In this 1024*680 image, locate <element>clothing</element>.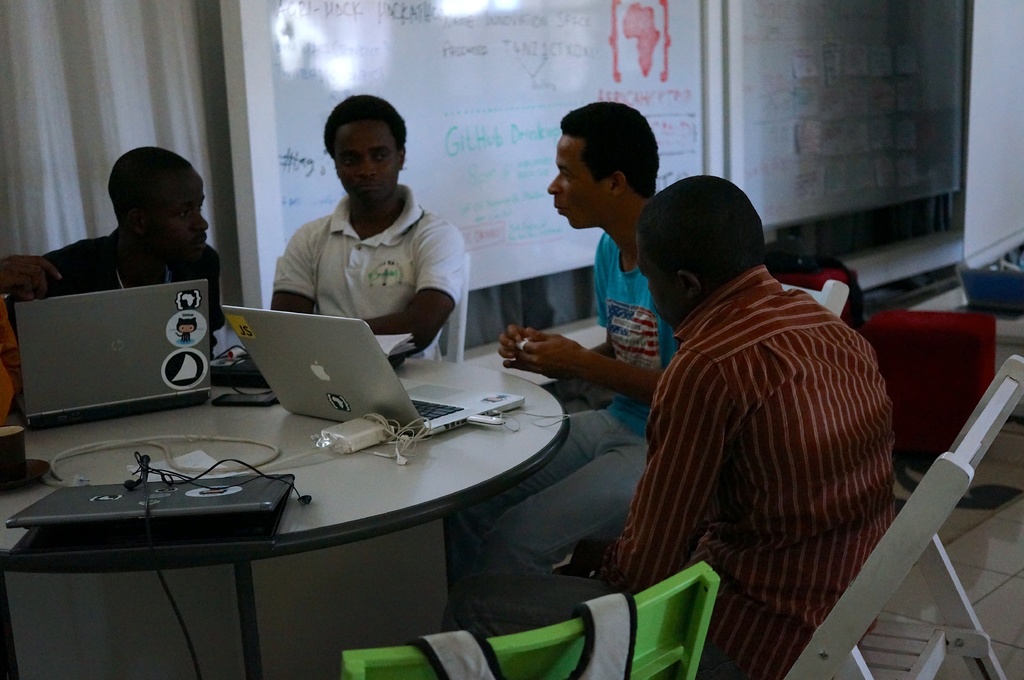
Bounding box: [x1=258, y1=183, x2=461, y2=389].
